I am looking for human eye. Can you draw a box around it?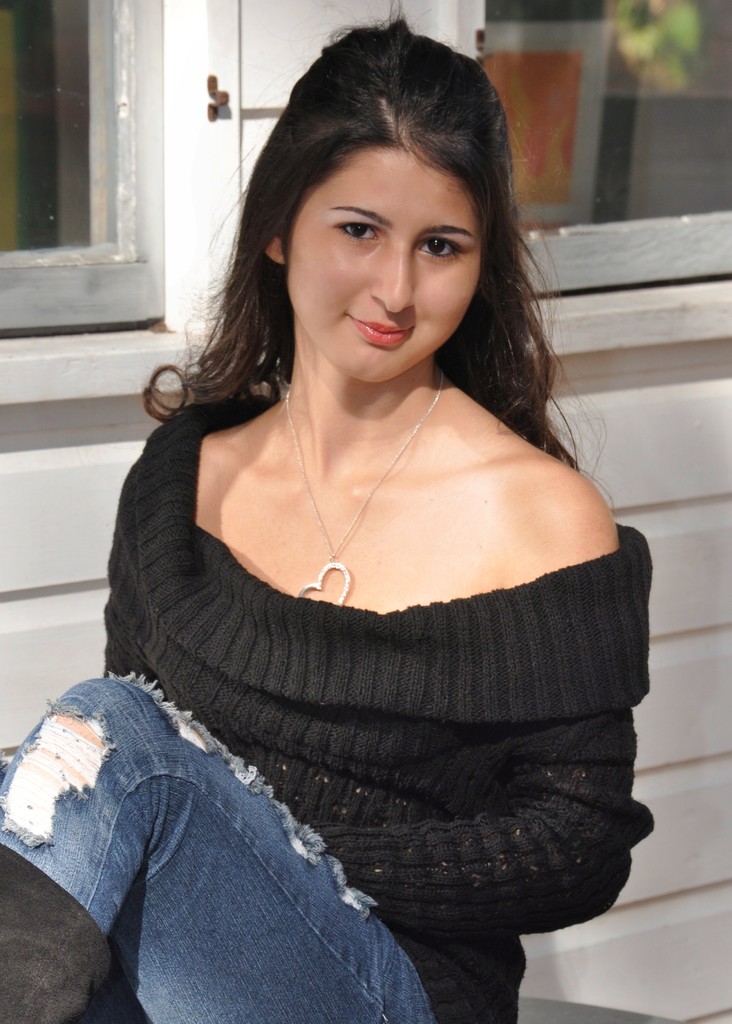
Sure, the bounding box is [332,211,384,246].
